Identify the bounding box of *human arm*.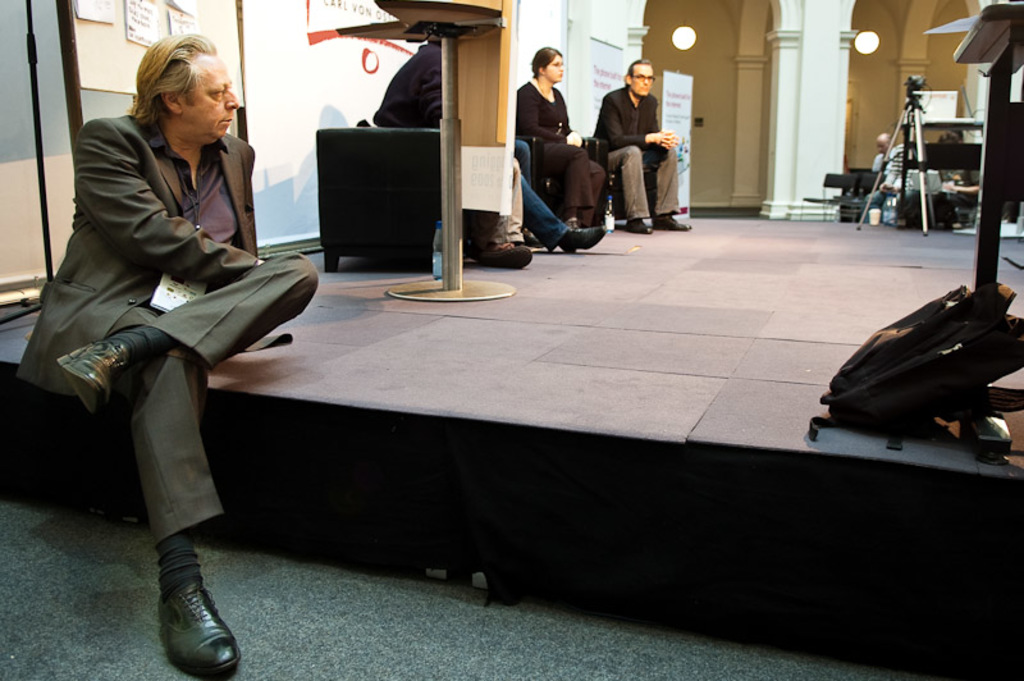
rect(517, 83, 564, 146).
